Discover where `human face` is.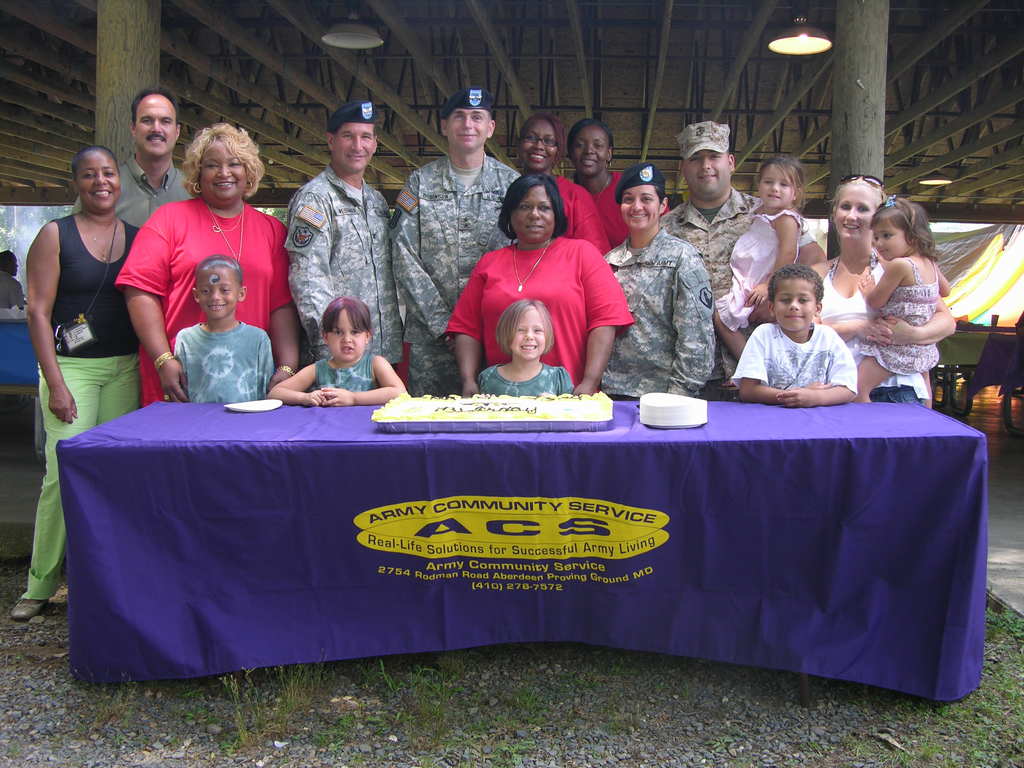
Discovered at l=510, t=308, r=546, b=357.
